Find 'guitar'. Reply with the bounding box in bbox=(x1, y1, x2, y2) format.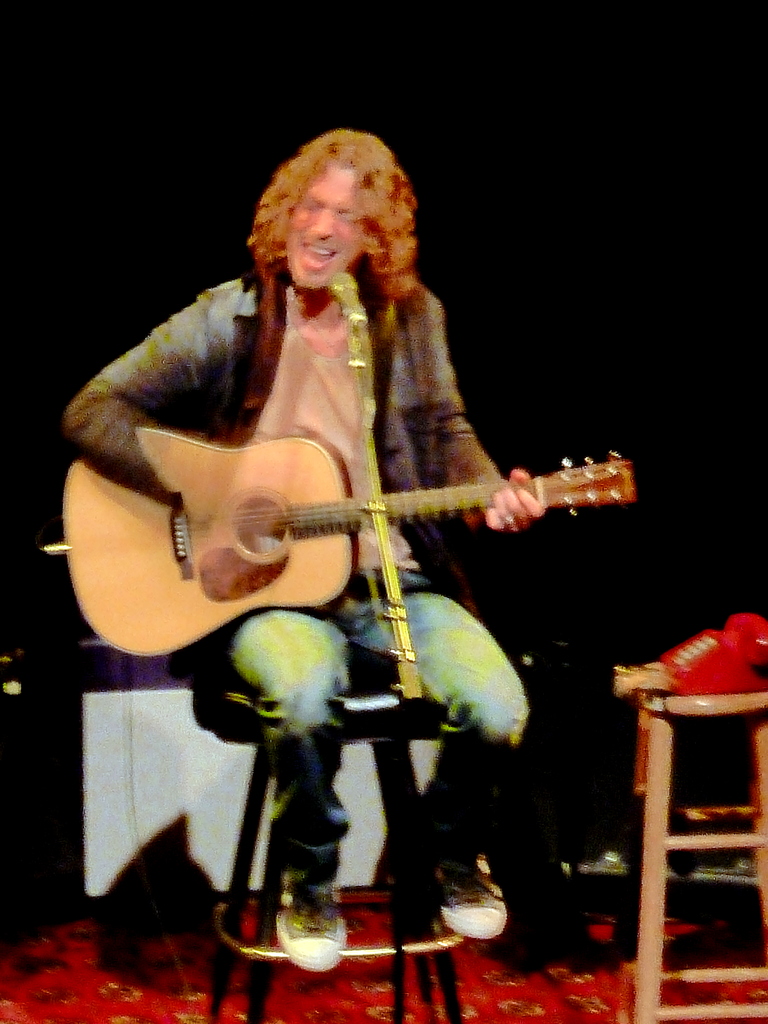
bbox=(15, 382, 646, 643).
